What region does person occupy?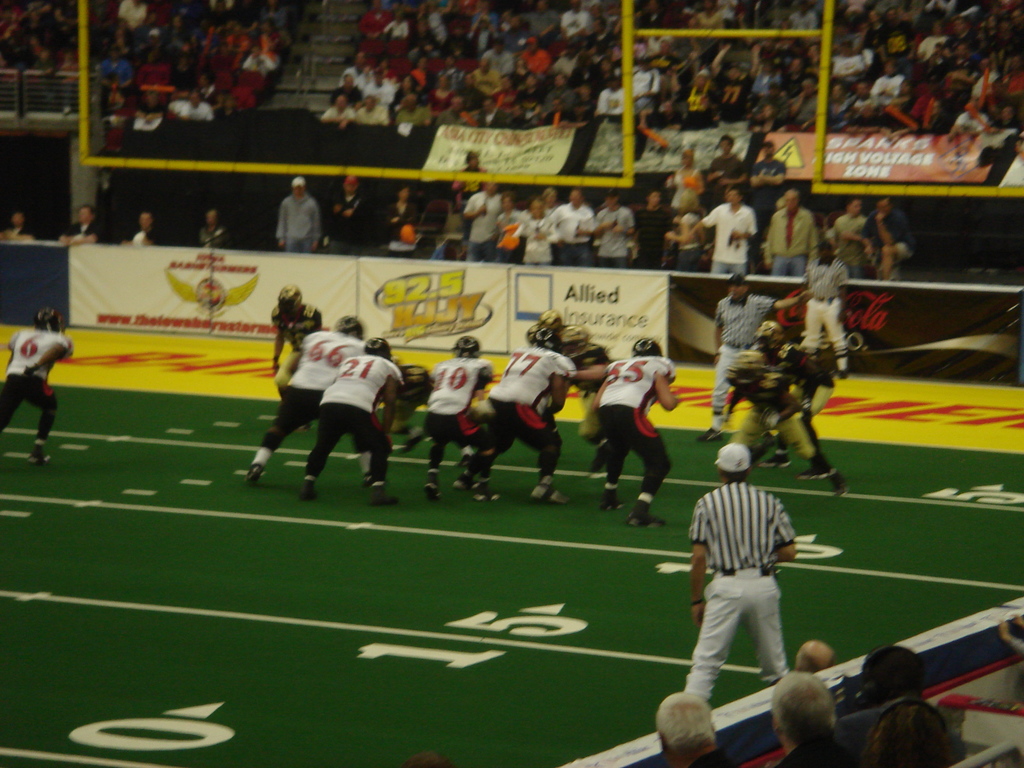
locate(463, 318, 571, 504).
